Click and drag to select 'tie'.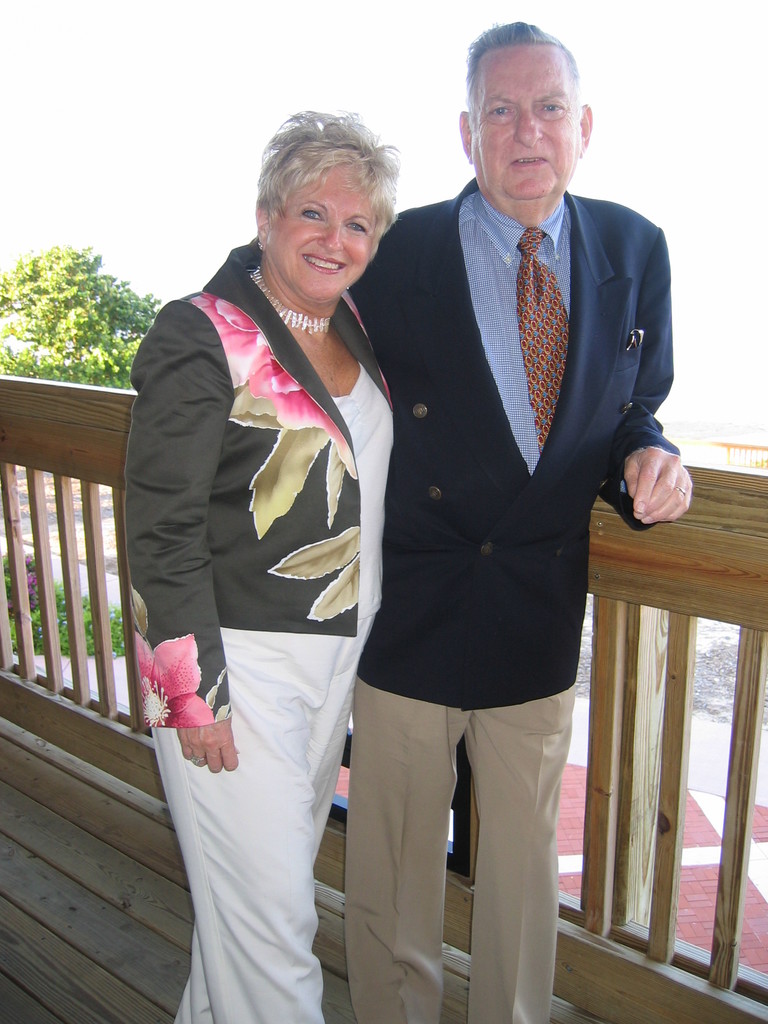
Selection: Rect(518, 230, 573, 449).
